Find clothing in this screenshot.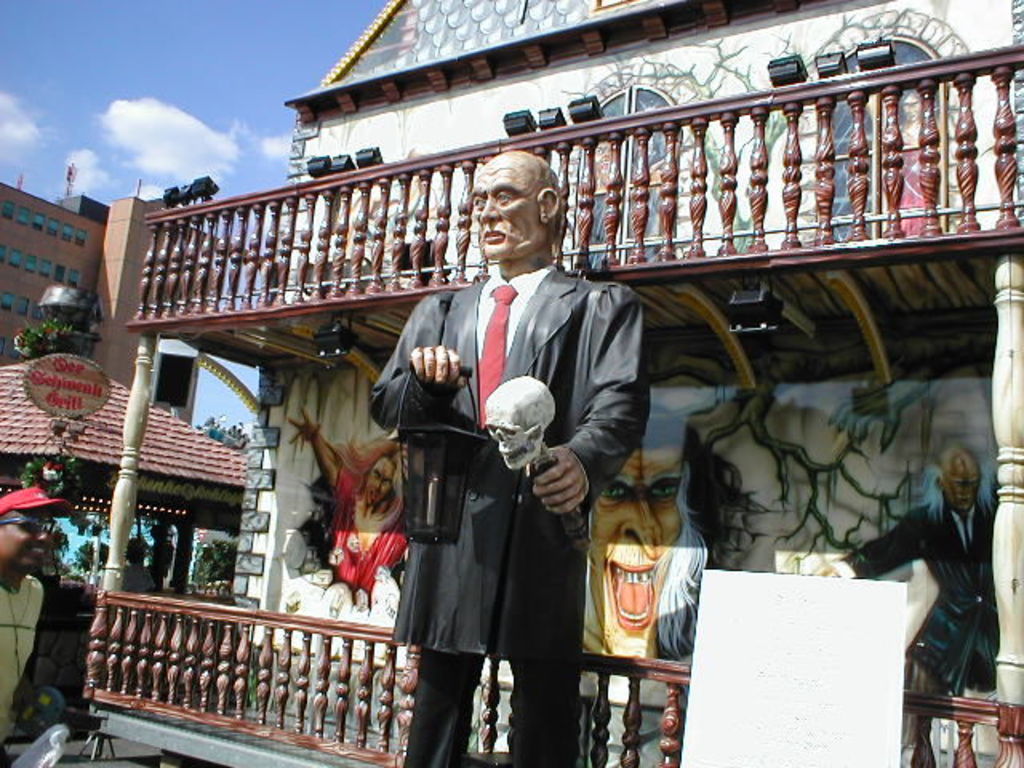
The bounding box for clothing is bbox=(118, 563, 155, 630).
